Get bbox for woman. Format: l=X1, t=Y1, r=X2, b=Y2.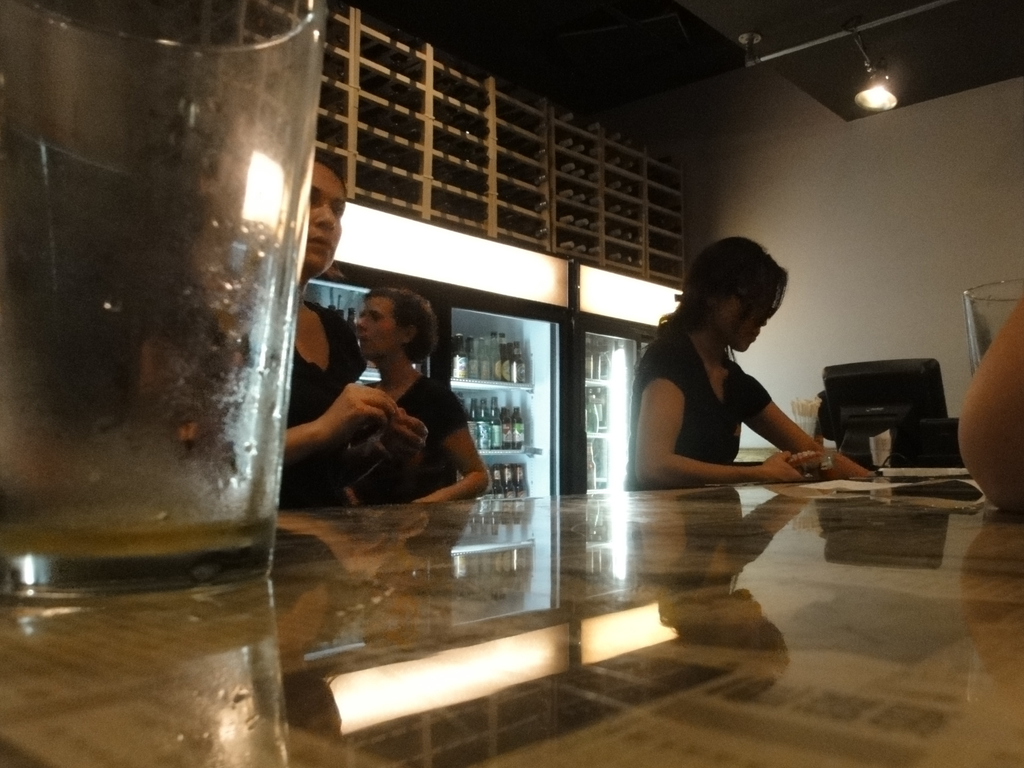
l=615, t=236, r=845, b=514.
